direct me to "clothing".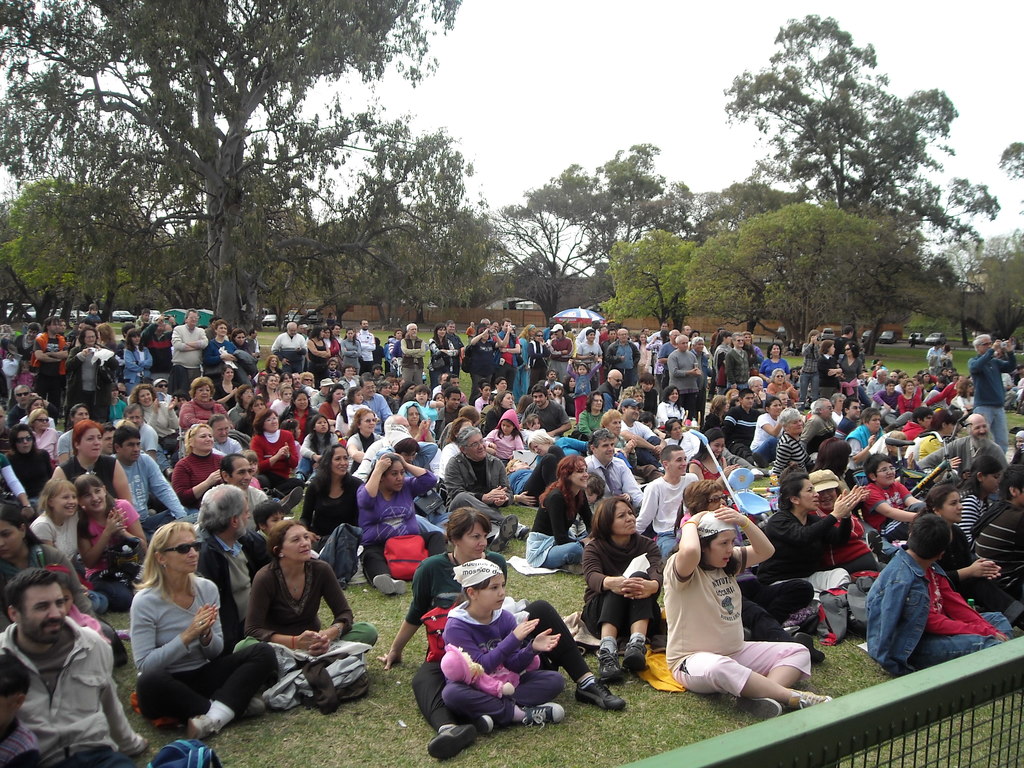
Direction: (x1=876, y1=366, x2=886, y2=376).
